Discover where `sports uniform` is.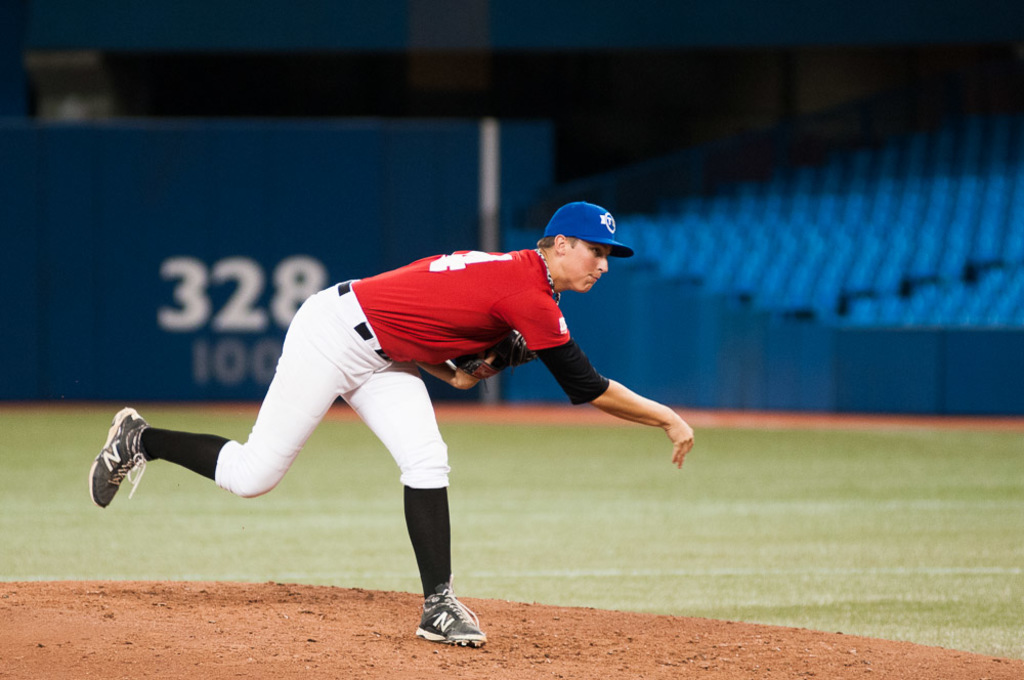
Discovered at [177, 243, 602, 625].
